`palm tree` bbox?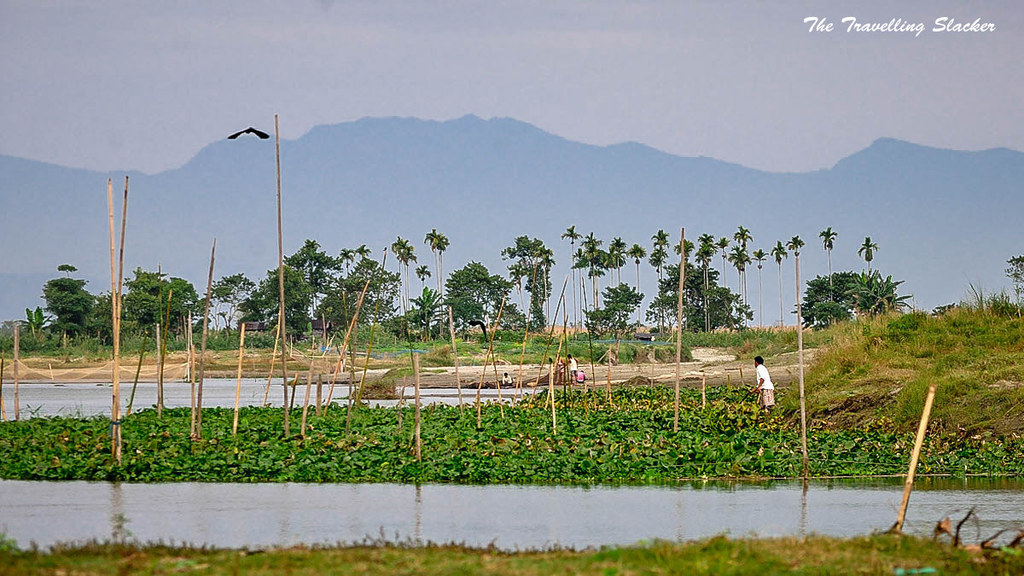
locate(777, 238, 817, 357)
